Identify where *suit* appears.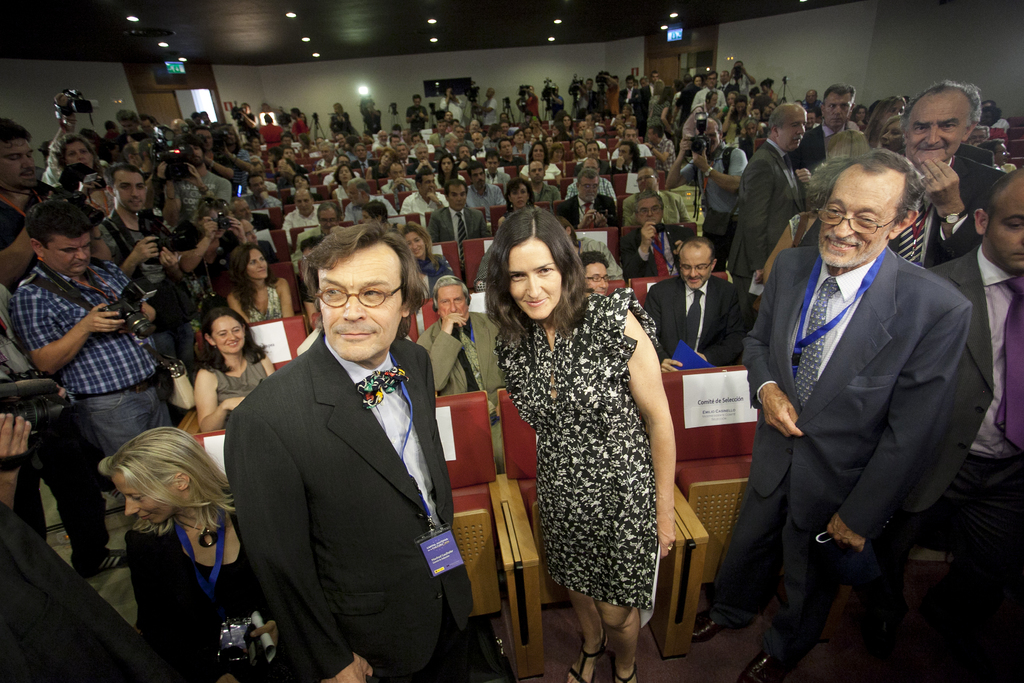
Appears at [931, 248, 1023, 677].
